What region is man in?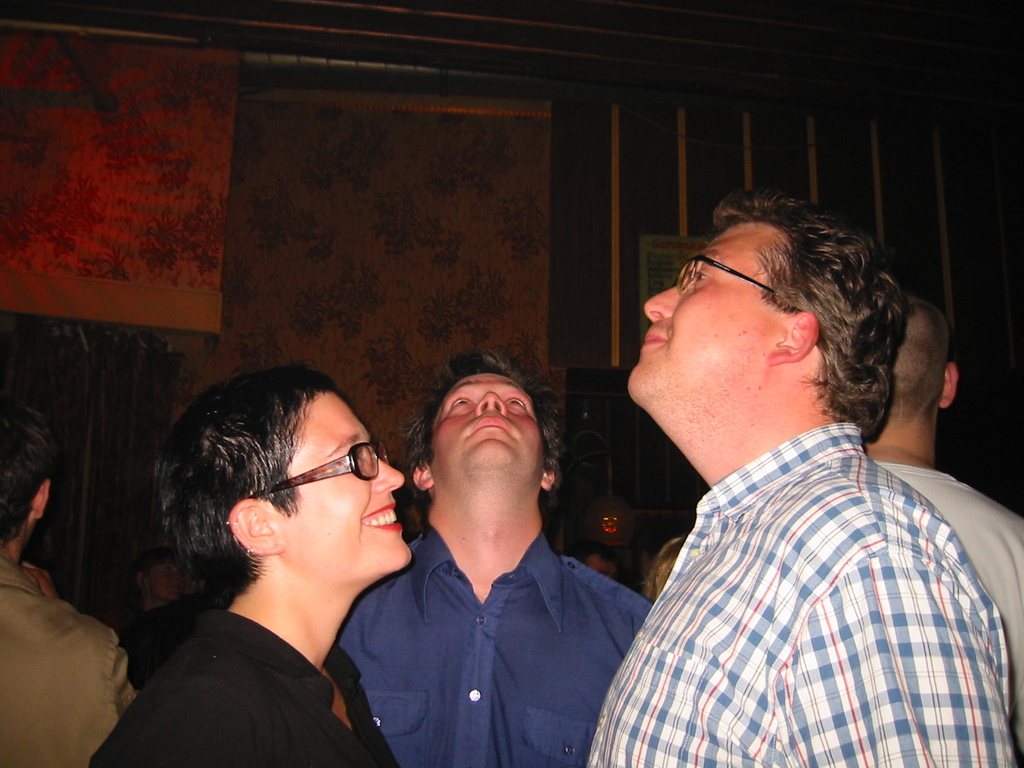
[left=0, top=388, right=137, bottom=767].
